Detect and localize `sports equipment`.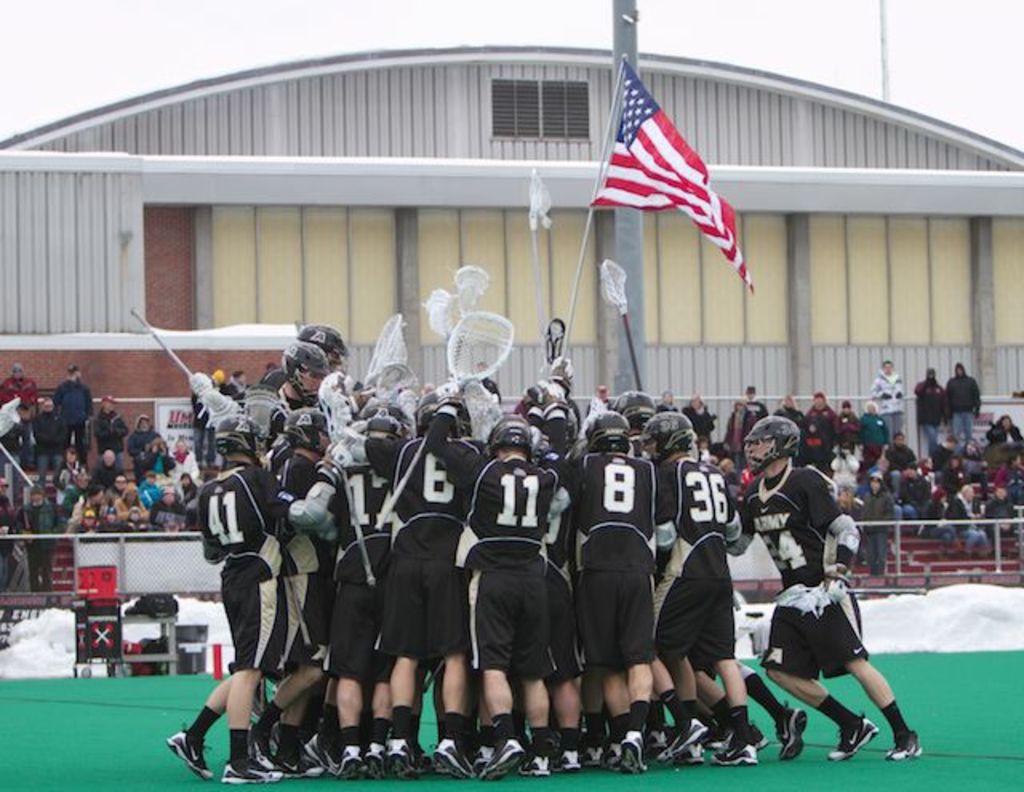
Localized at locate(544, 352, 574, 397).
